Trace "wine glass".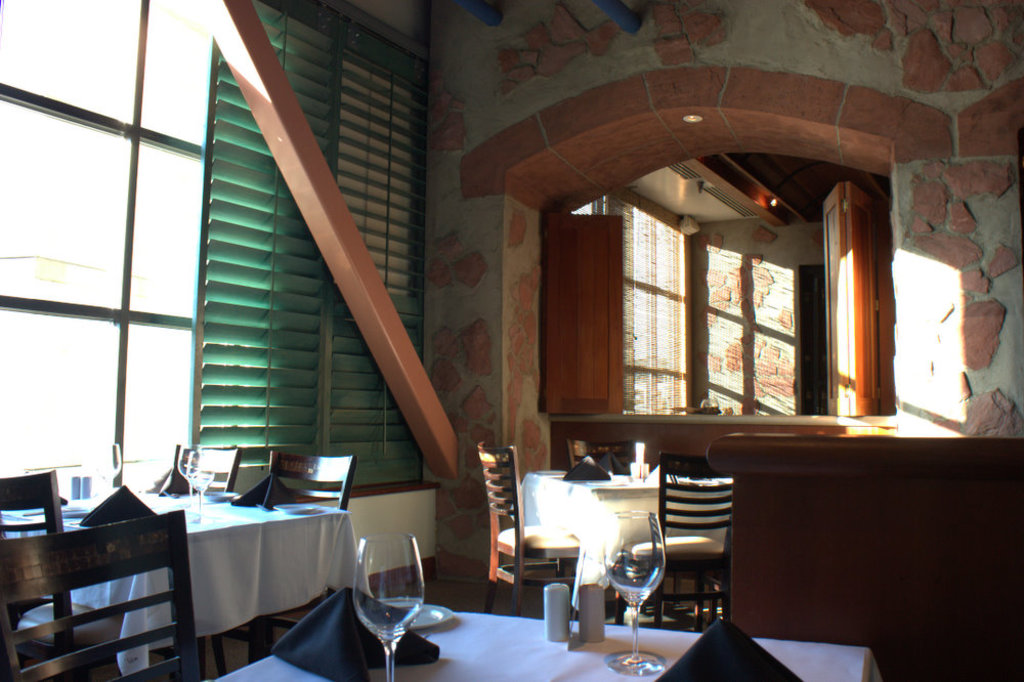
Traced to region(604, 515, 669, 677).
